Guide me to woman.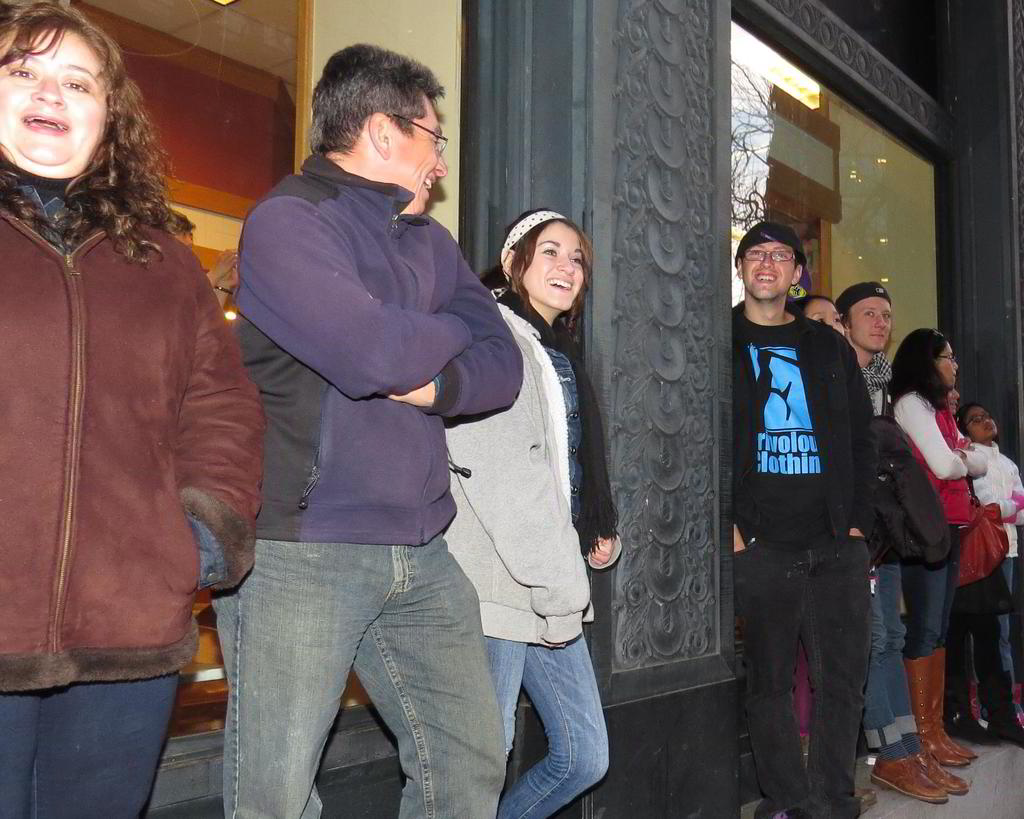
Guidance: box(962, 395, 1023, 738).
